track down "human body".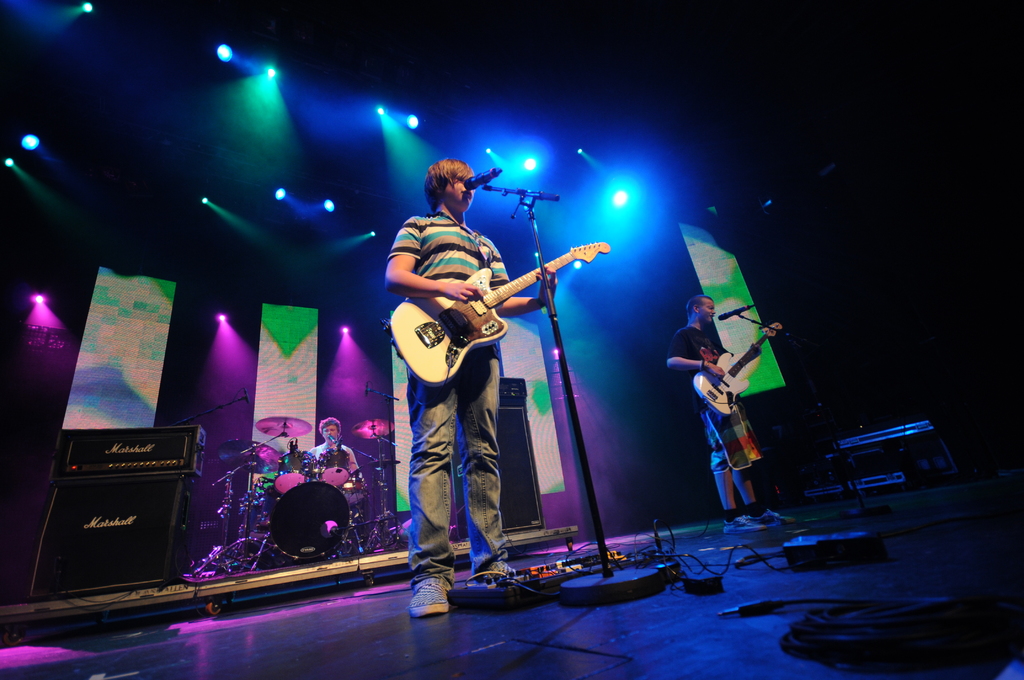
Tracked to bbox(310, 441, 362, 484).
